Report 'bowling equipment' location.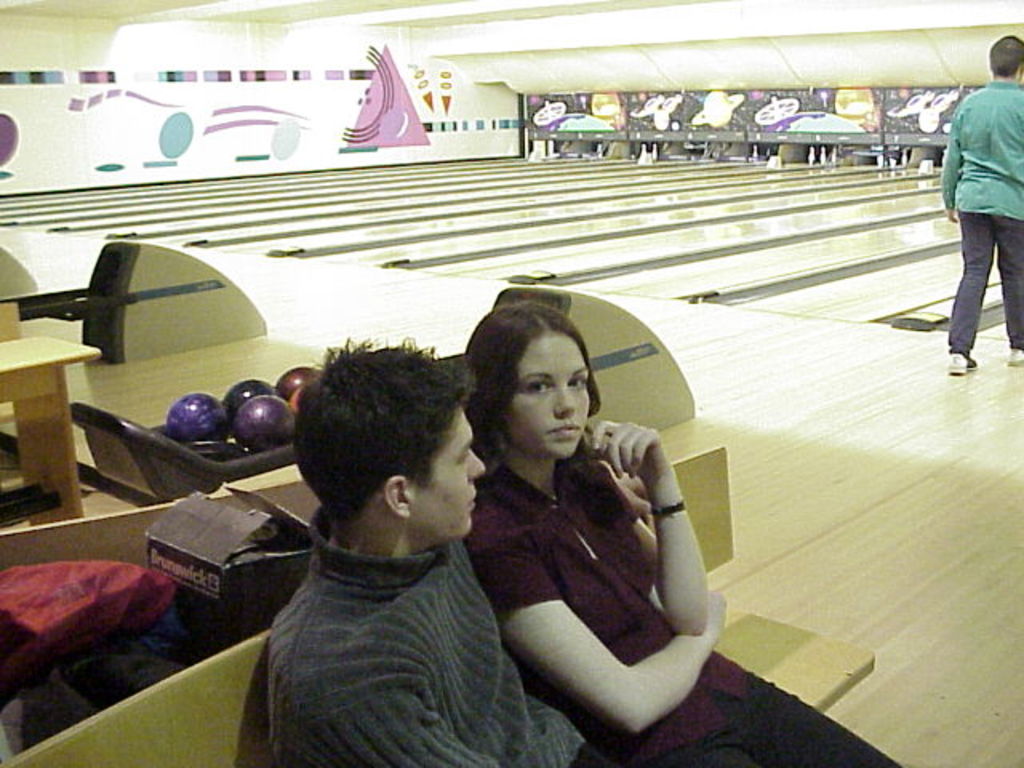
Report: 226/394/294/456.
